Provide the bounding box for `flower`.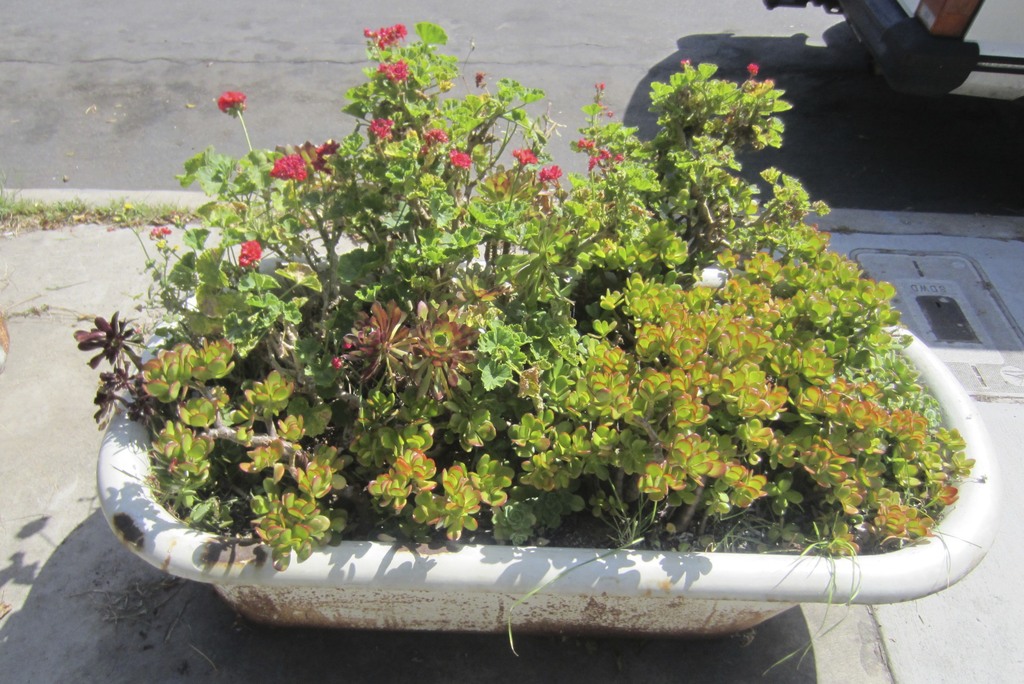
147 224 168 240.
